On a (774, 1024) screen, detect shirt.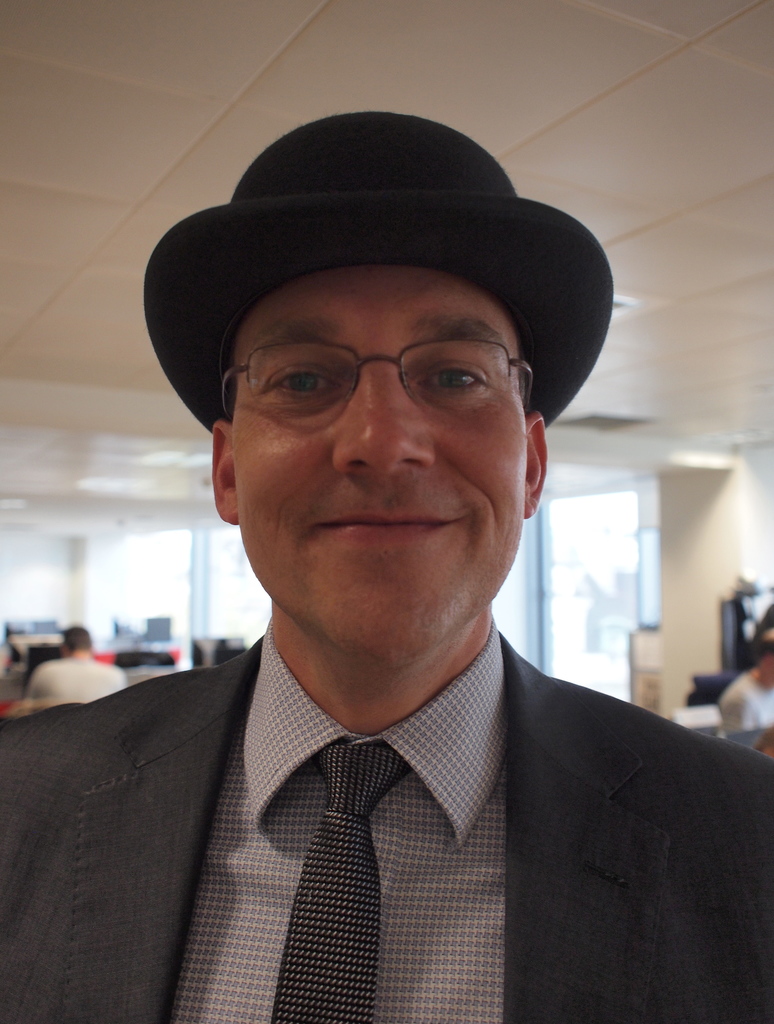
161,615,501,1023.
